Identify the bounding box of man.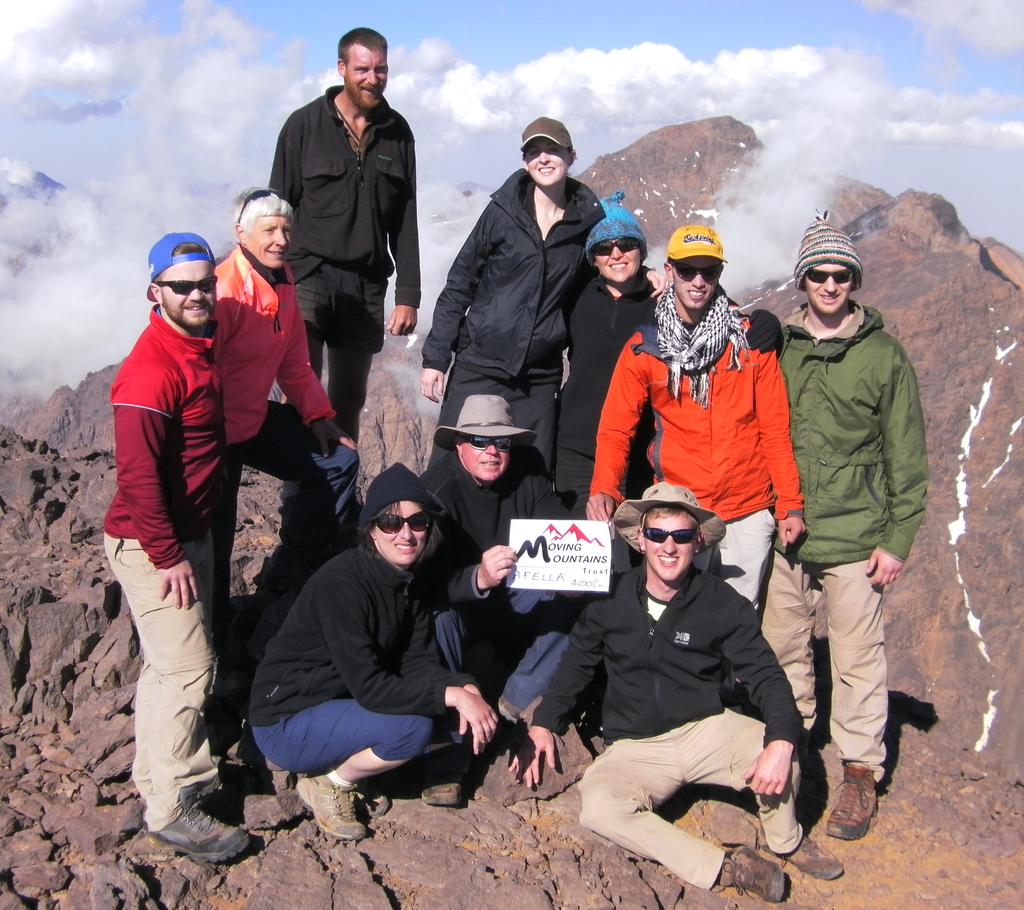
254,40,434,467.
